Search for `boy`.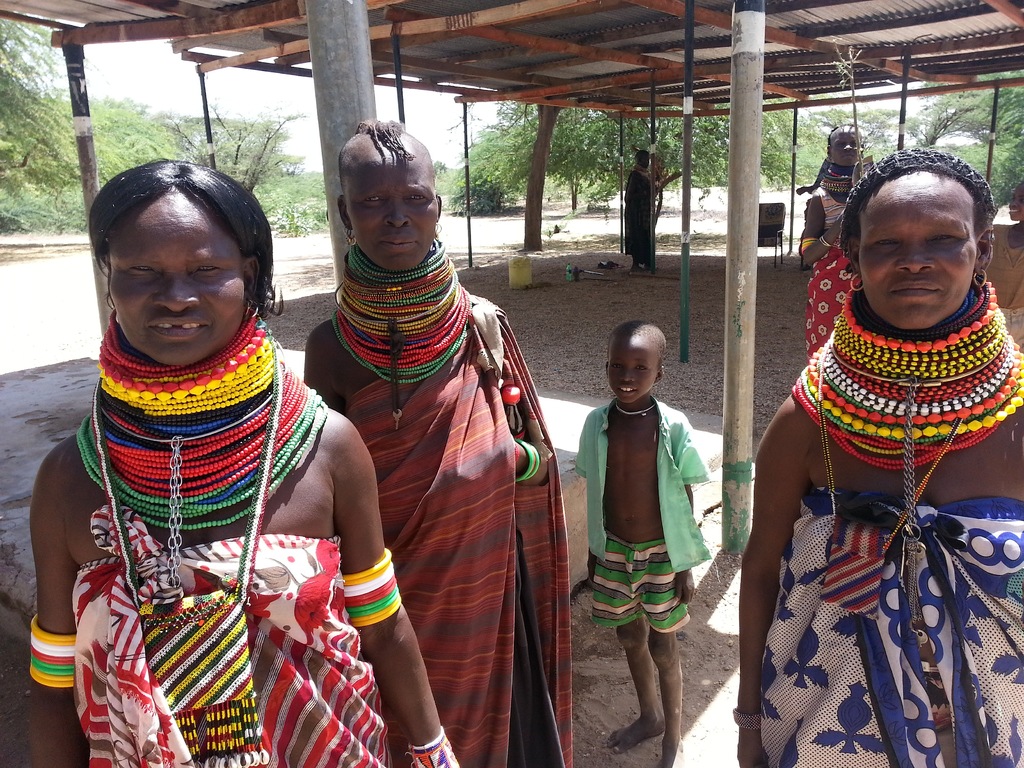
Found at crop(570, 321, 712, 767).
